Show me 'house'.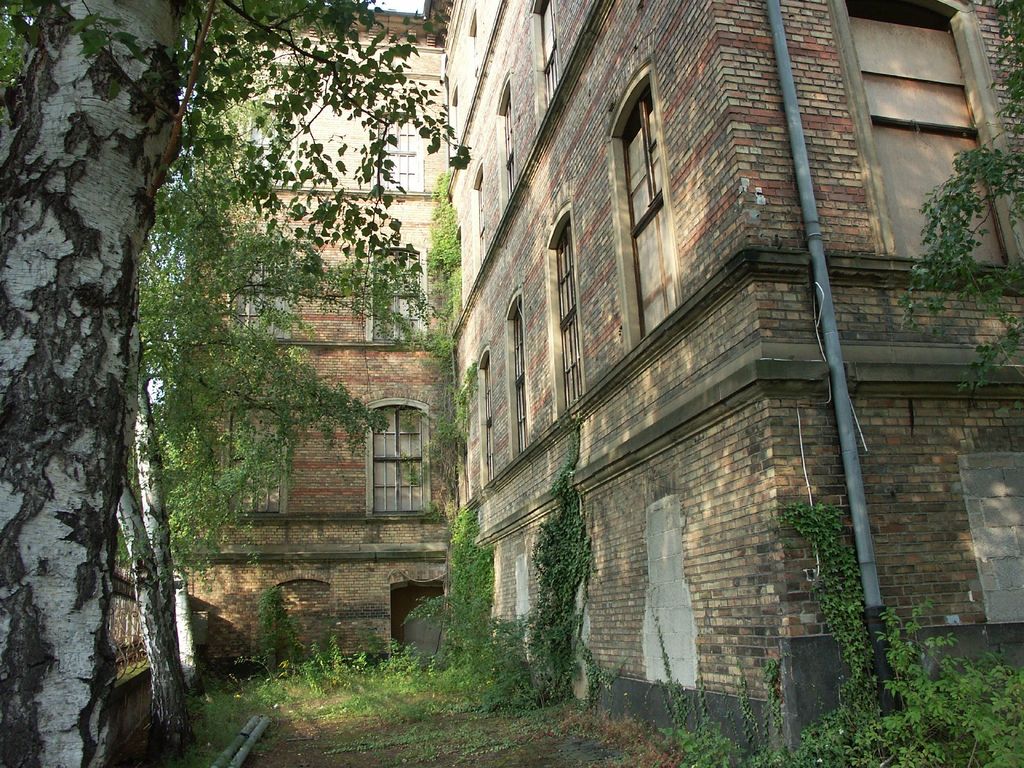
'house' is here: 191,0,1023,767.
